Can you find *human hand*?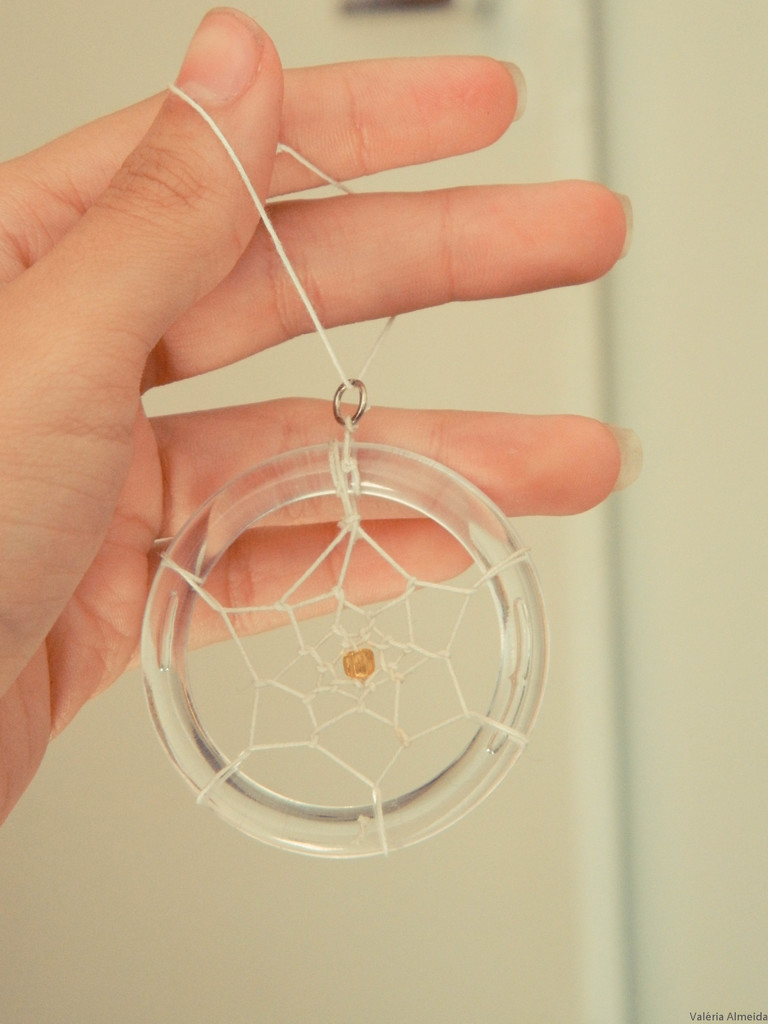
Yes, bounding box: <region>55, 61, 635, 828</region>.
